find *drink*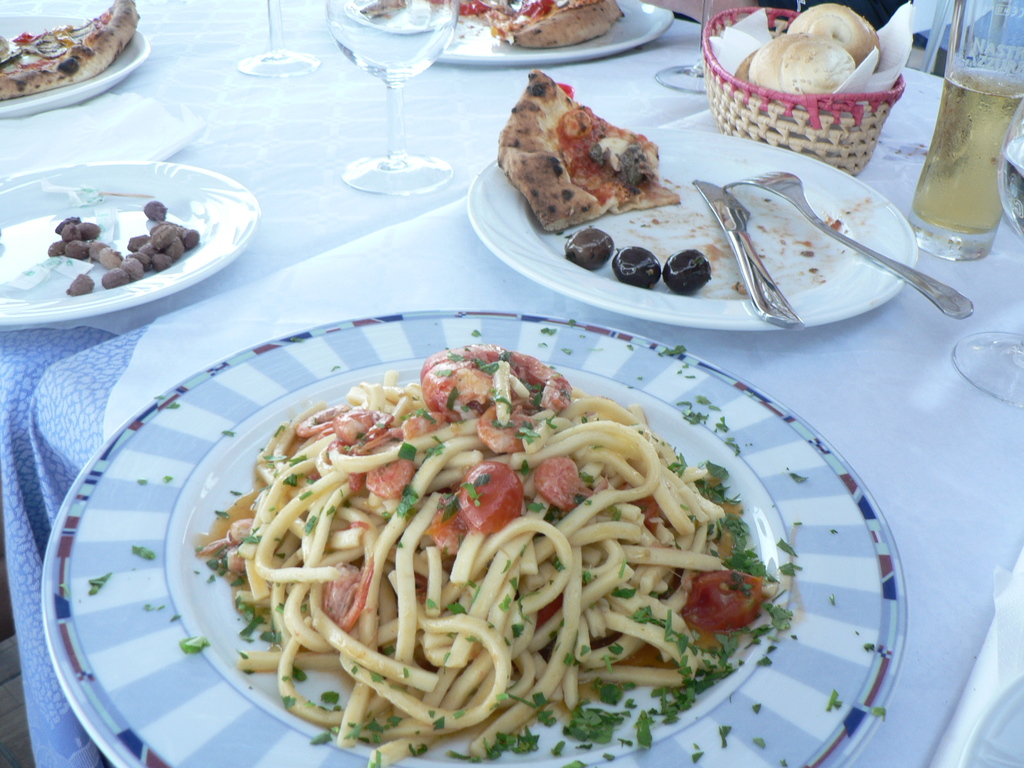
332 0 461 83
